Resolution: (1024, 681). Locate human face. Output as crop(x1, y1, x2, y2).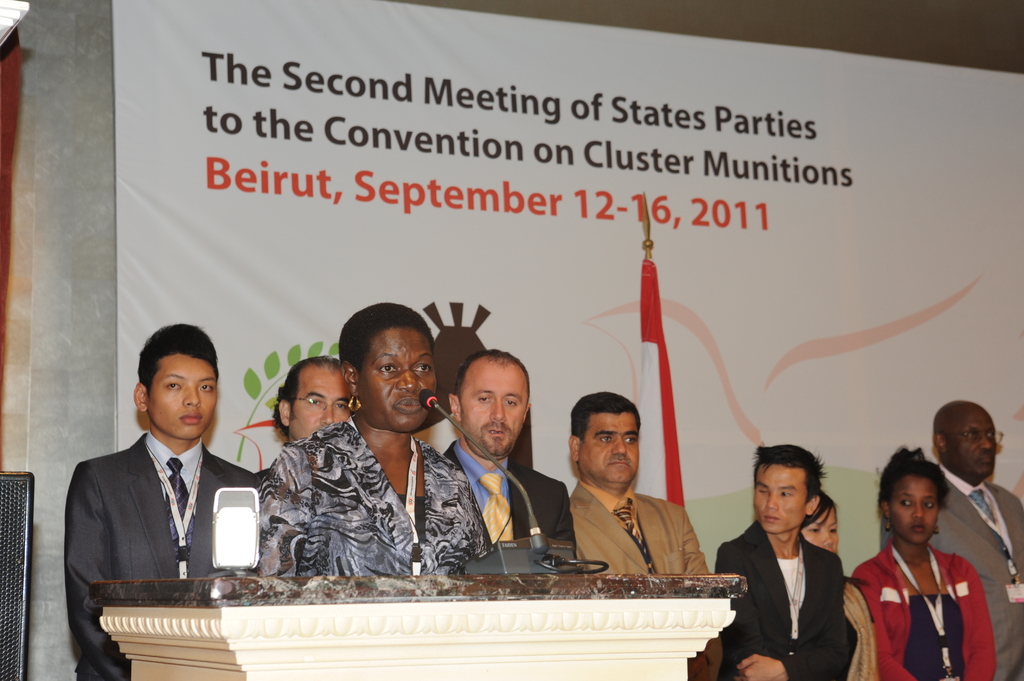
crop(800, 499, 840, 555).
